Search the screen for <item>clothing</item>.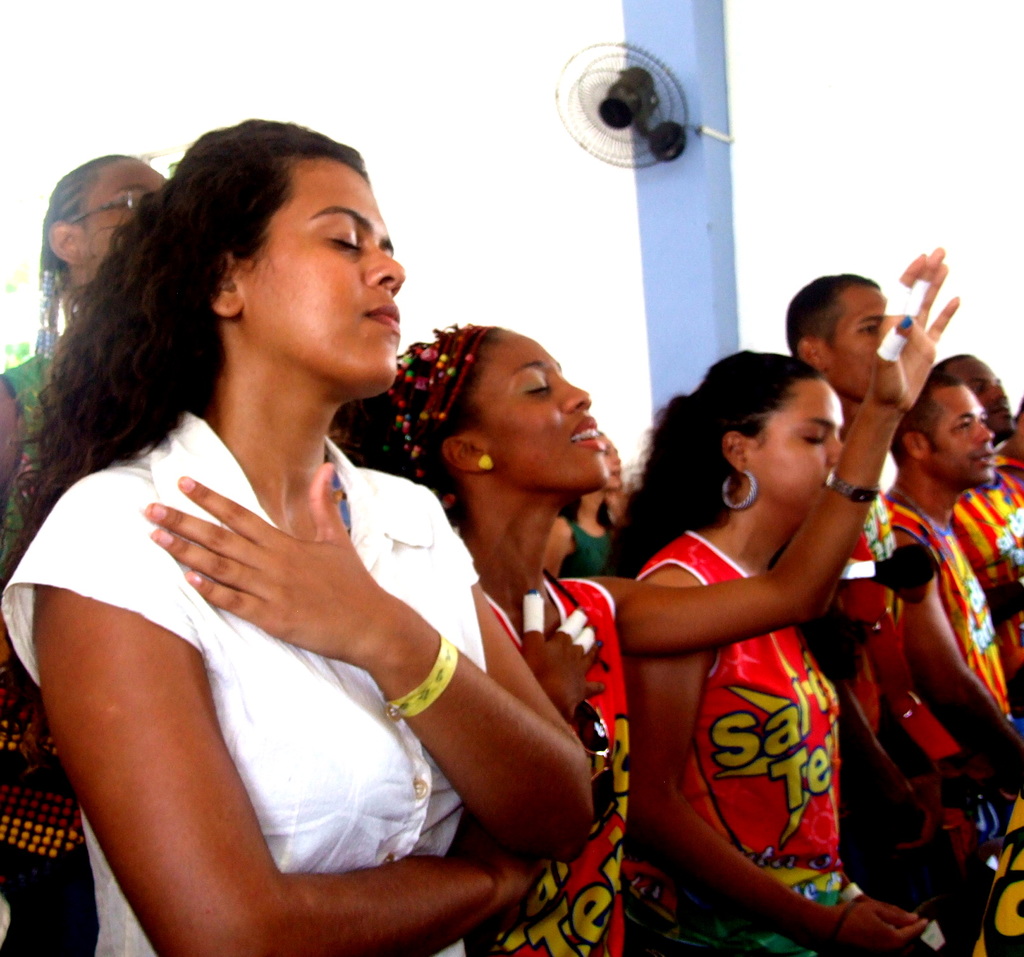
Found at 623,529,867,956.
